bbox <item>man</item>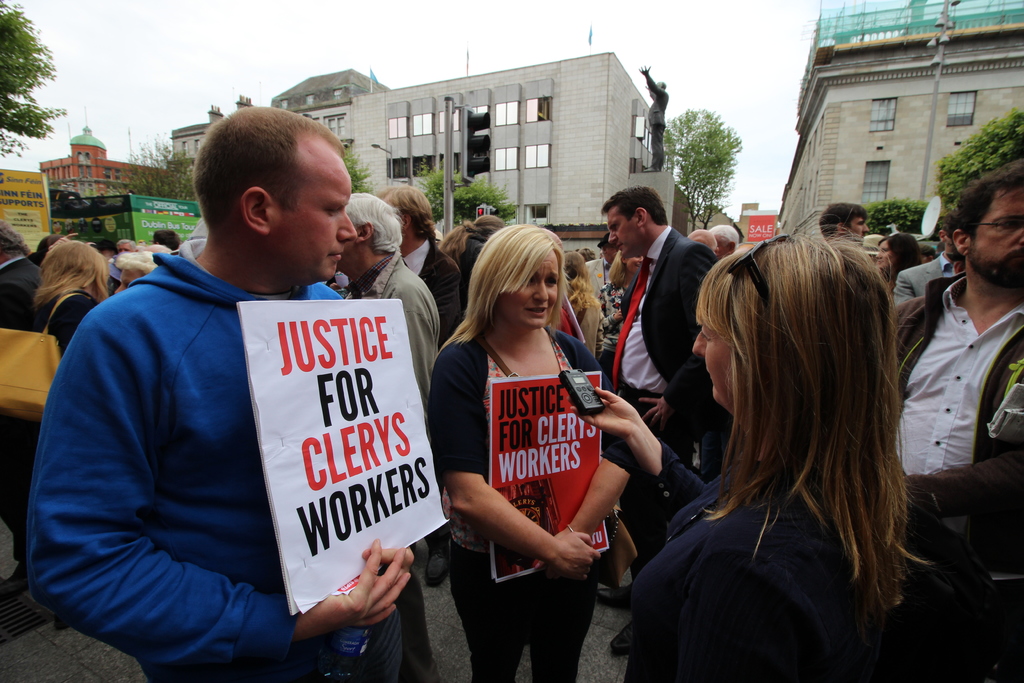
<box>385,180,461,342</box>
